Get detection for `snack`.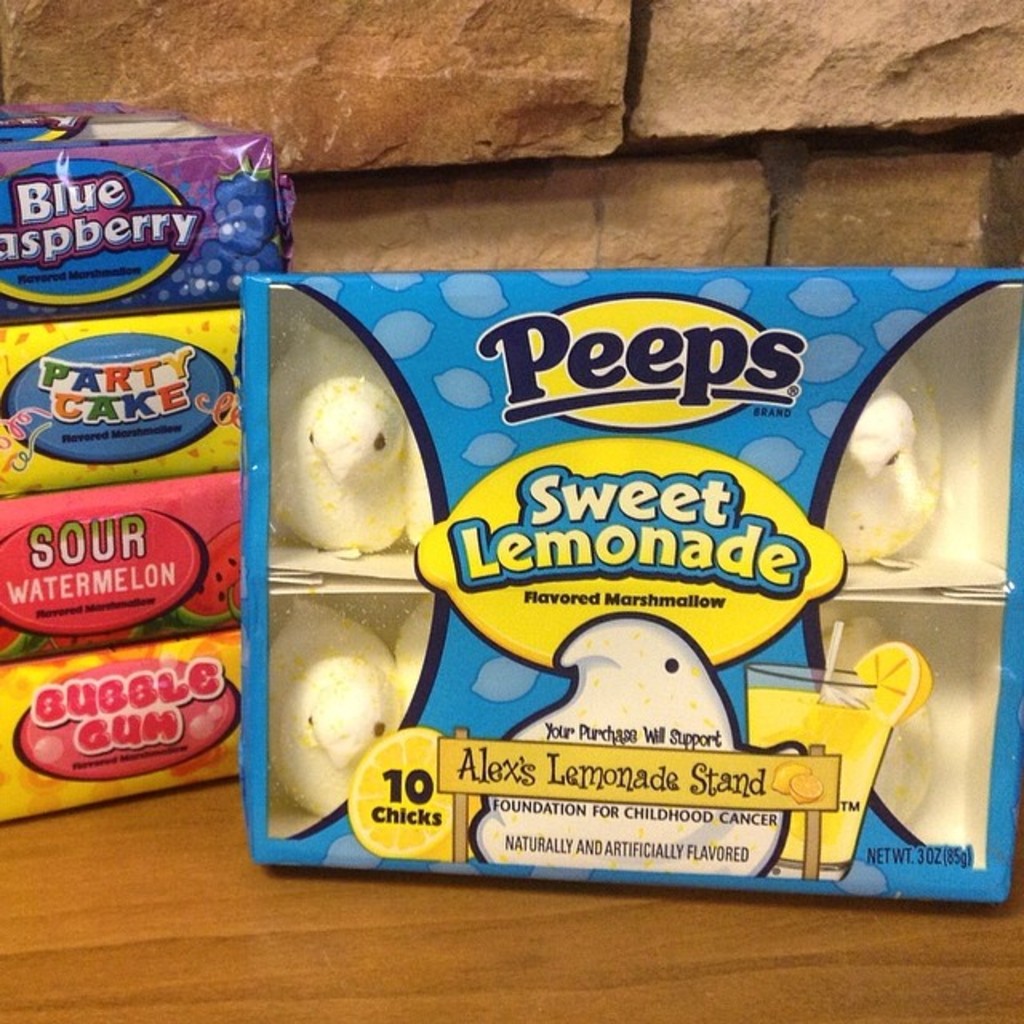
Detection: [x1=814, y1=354, x2=944, y2=574].
